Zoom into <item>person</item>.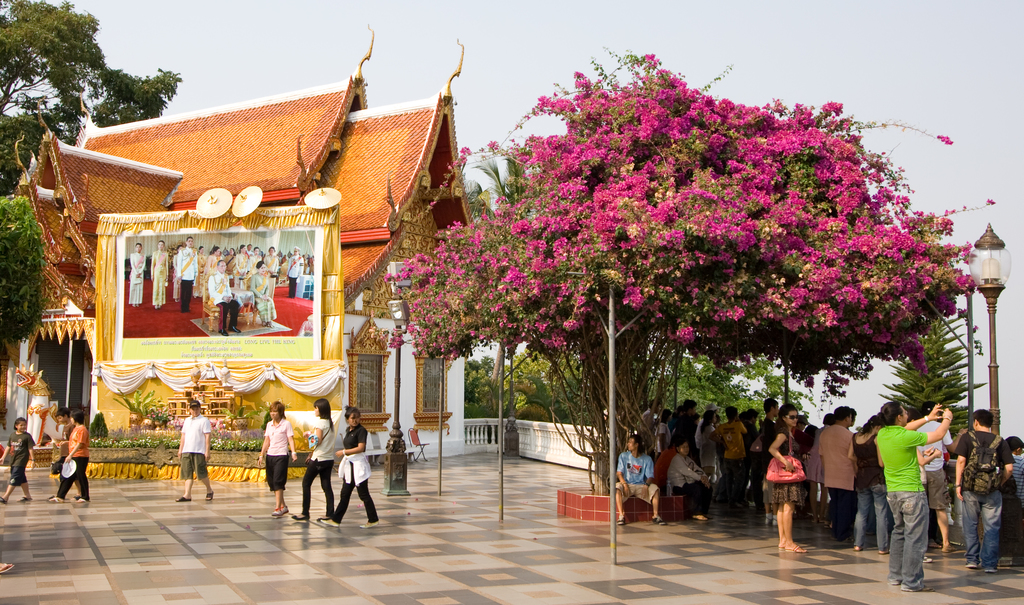
Zoom target: box=[611, 432, 664, 527].
